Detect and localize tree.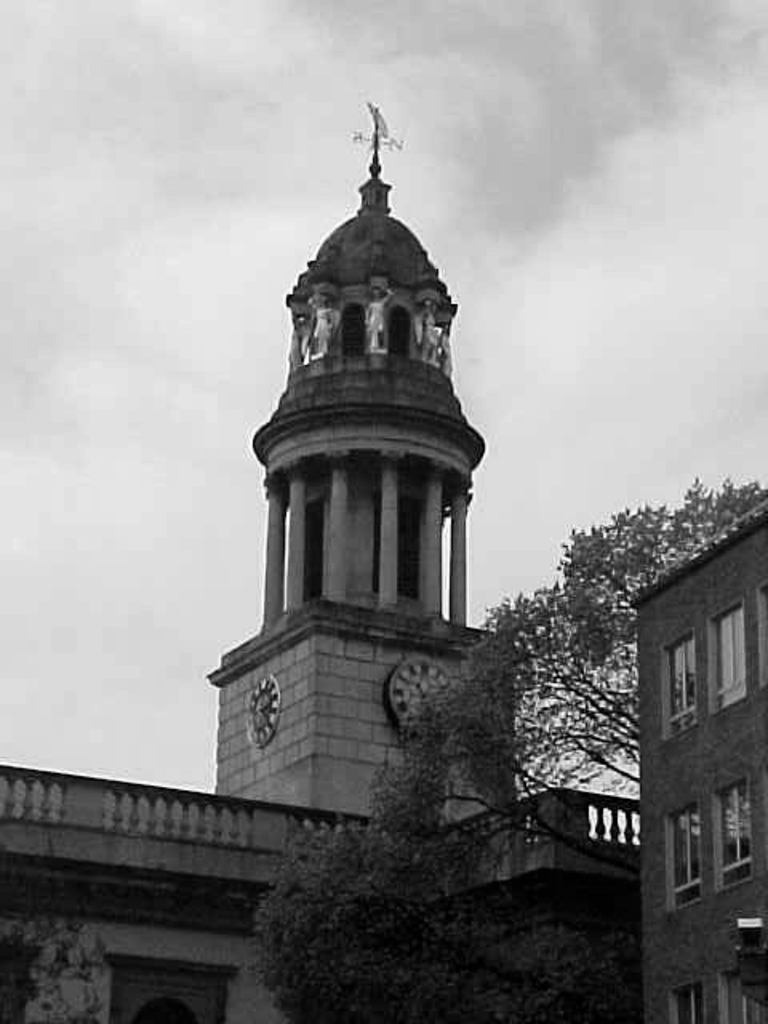
Localized at box=[243, 478, 766, 1022].
